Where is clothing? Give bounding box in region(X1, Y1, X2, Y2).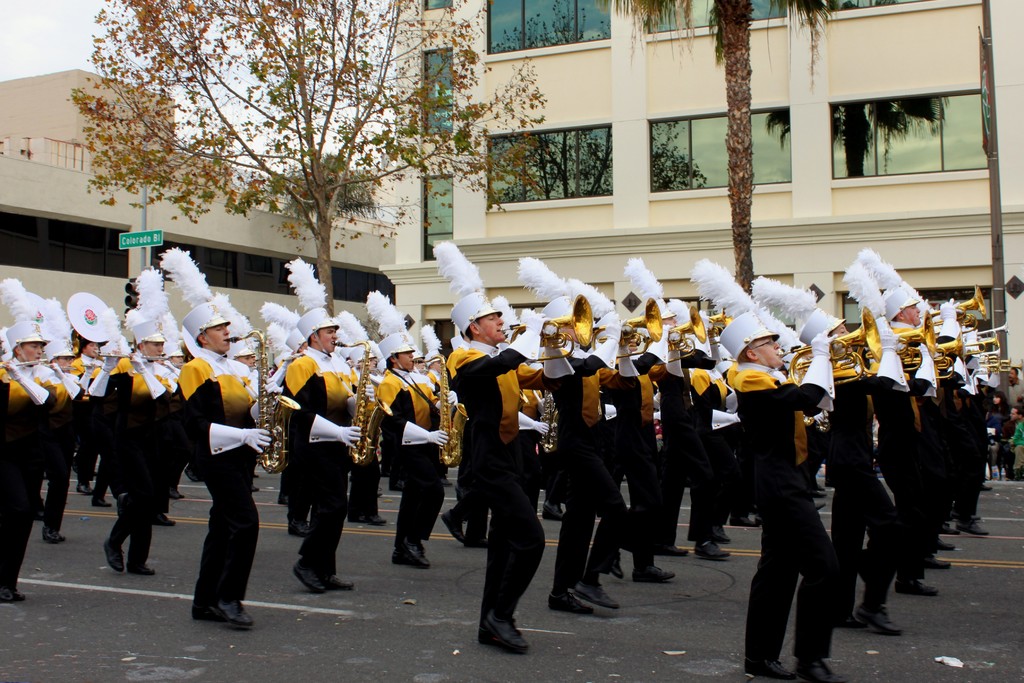
region(847, 249, 929, 331).
